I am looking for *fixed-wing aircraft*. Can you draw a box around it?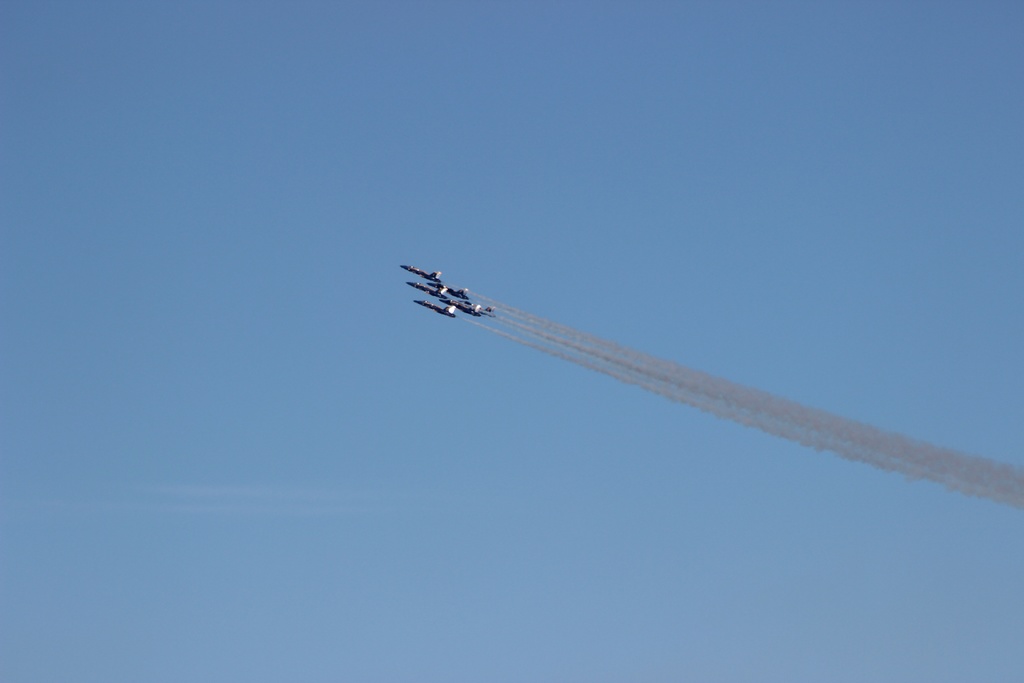
Sure, the bounding box is x1=401 y1=263 x2=491 y2=318.
